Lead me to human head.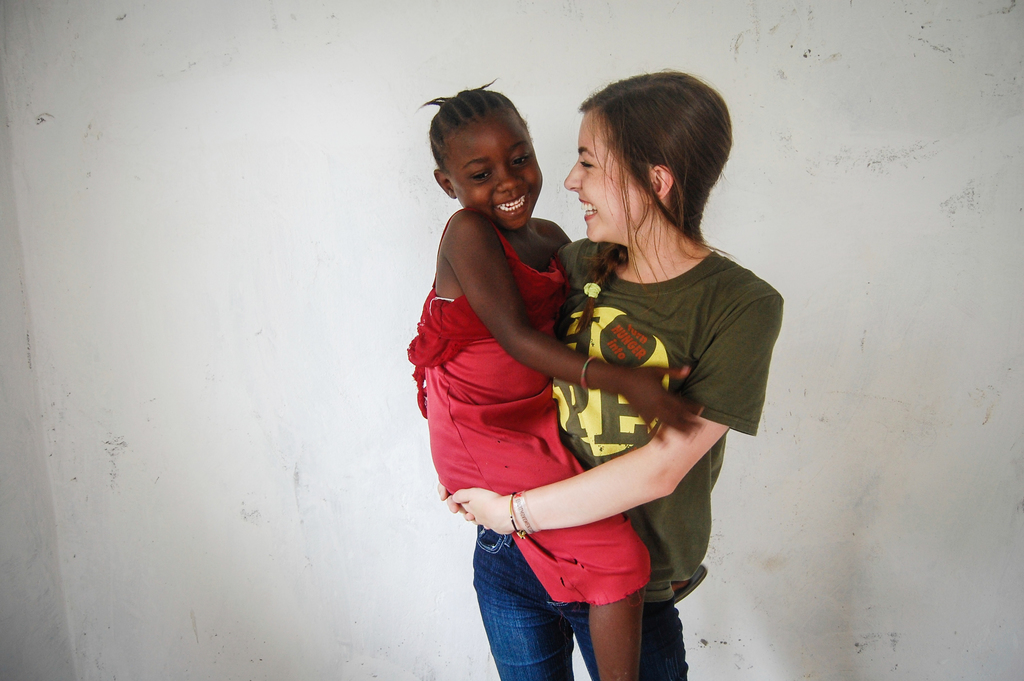
Lead to left=560, top=72, right=729, bottom=240.
